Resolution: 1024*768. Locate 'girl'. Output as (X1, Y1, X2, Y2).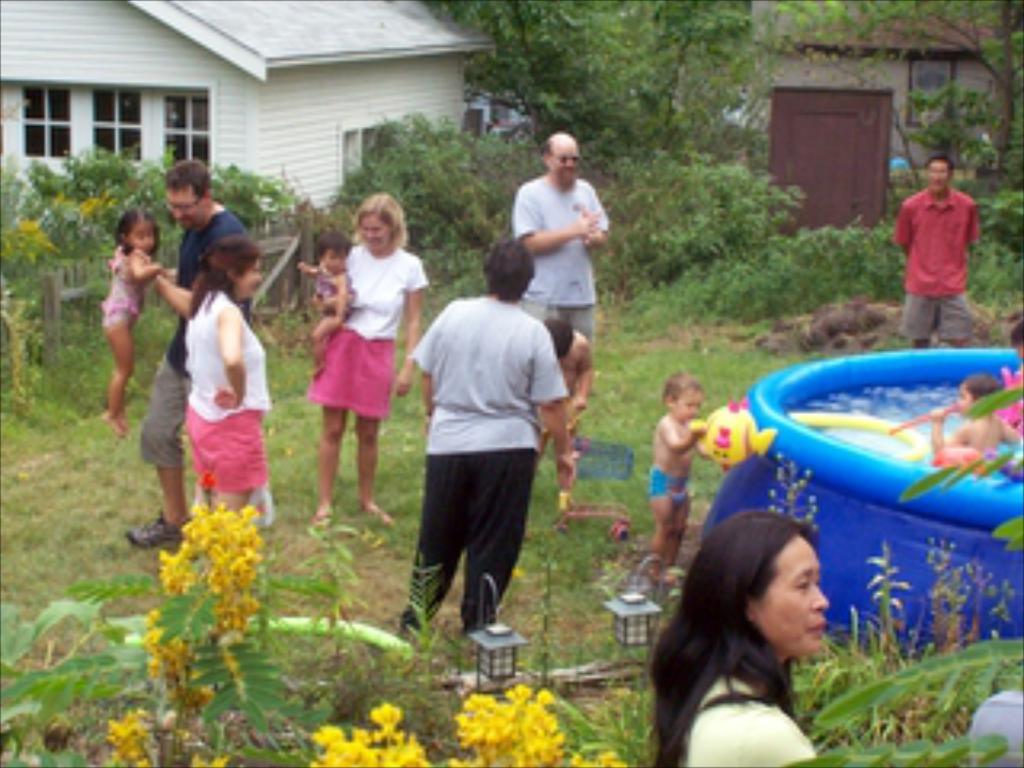
(99, 205, 166, 435).
